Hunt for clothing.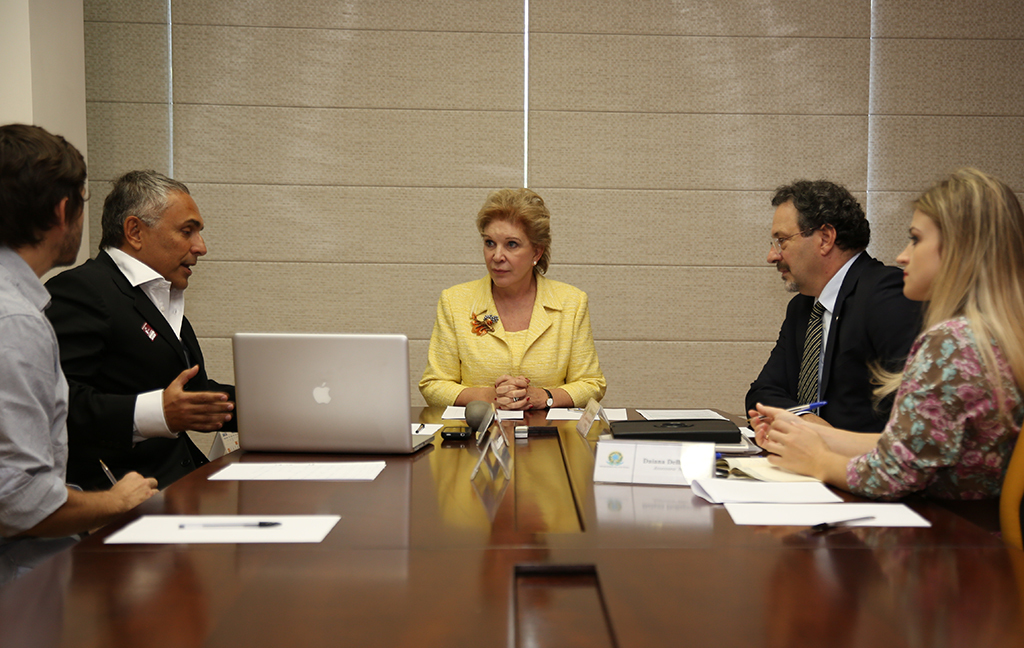
Hunted down at Rect(0, 250, 63, 526).
